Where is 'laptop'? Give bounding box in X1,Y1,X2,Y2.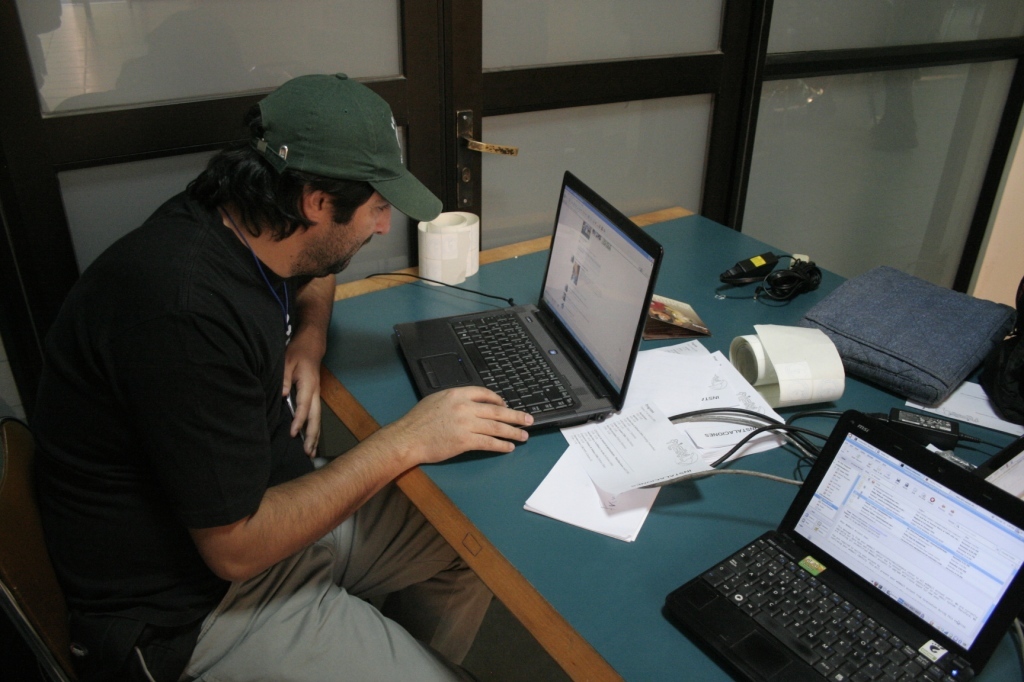
664,409,1023,681.
